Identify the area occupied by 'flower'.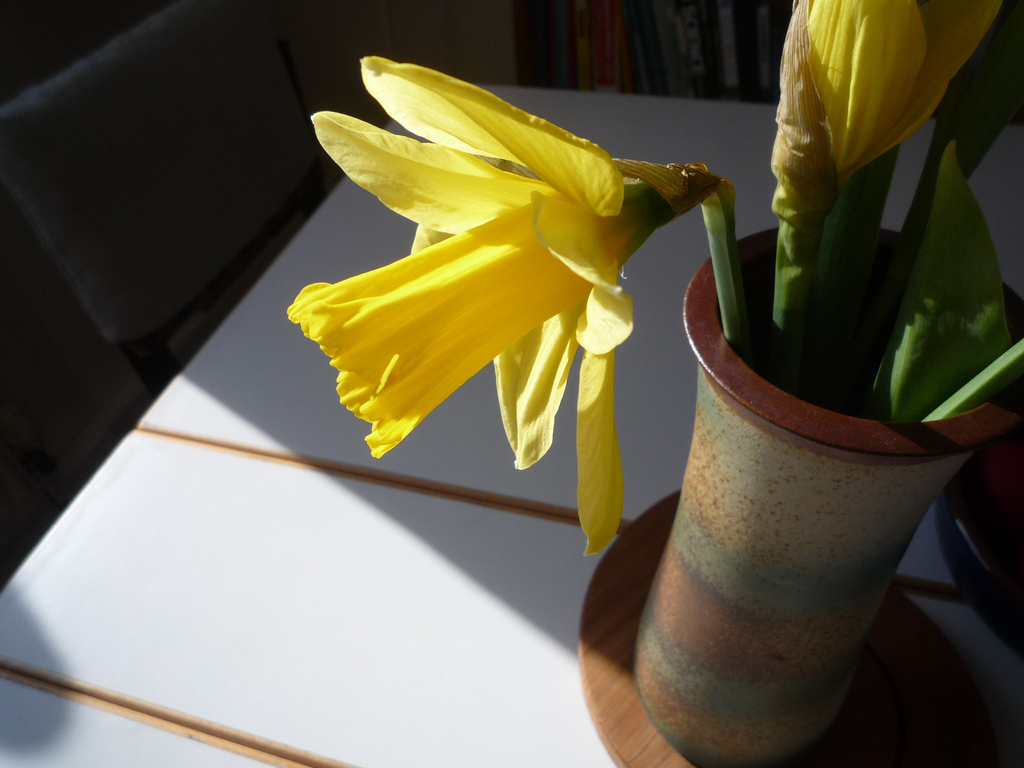
Area: <bbox>287, 54, 734, 560</bbox>.
